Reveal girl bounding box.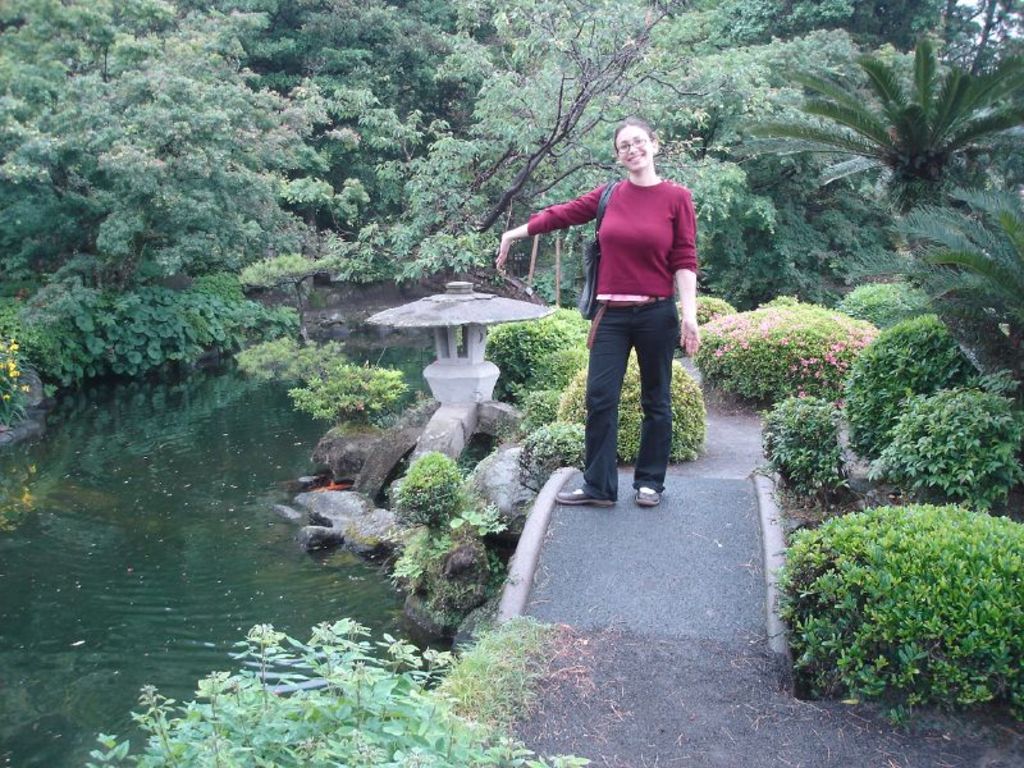
Revealed: 495 113 700 508.
